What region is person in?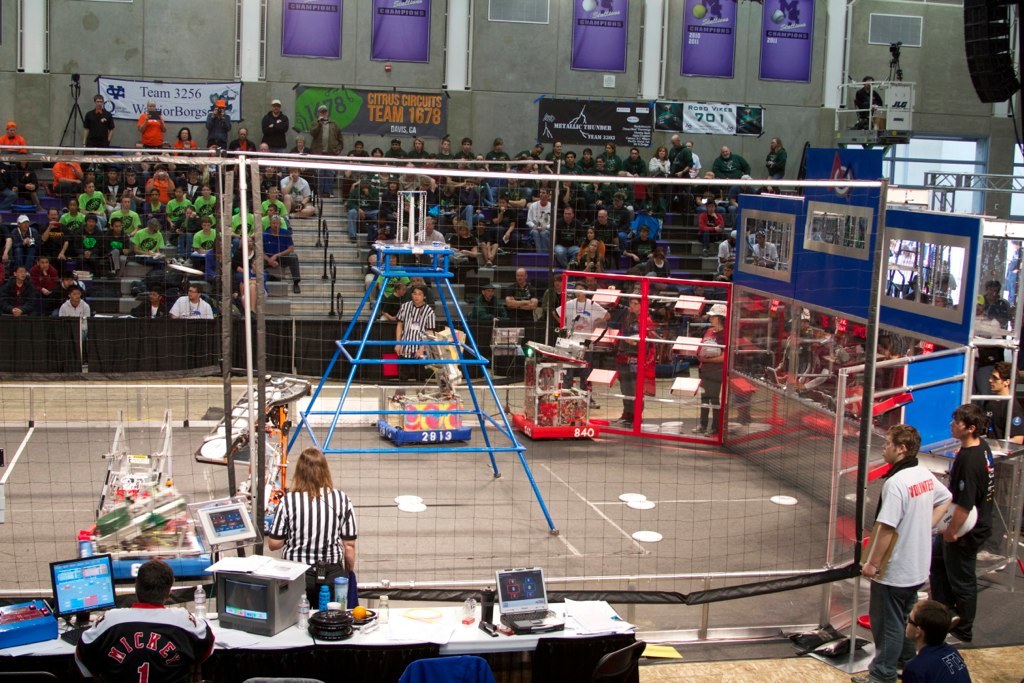
x1=871, y1=426, x2=955, y2=675.
